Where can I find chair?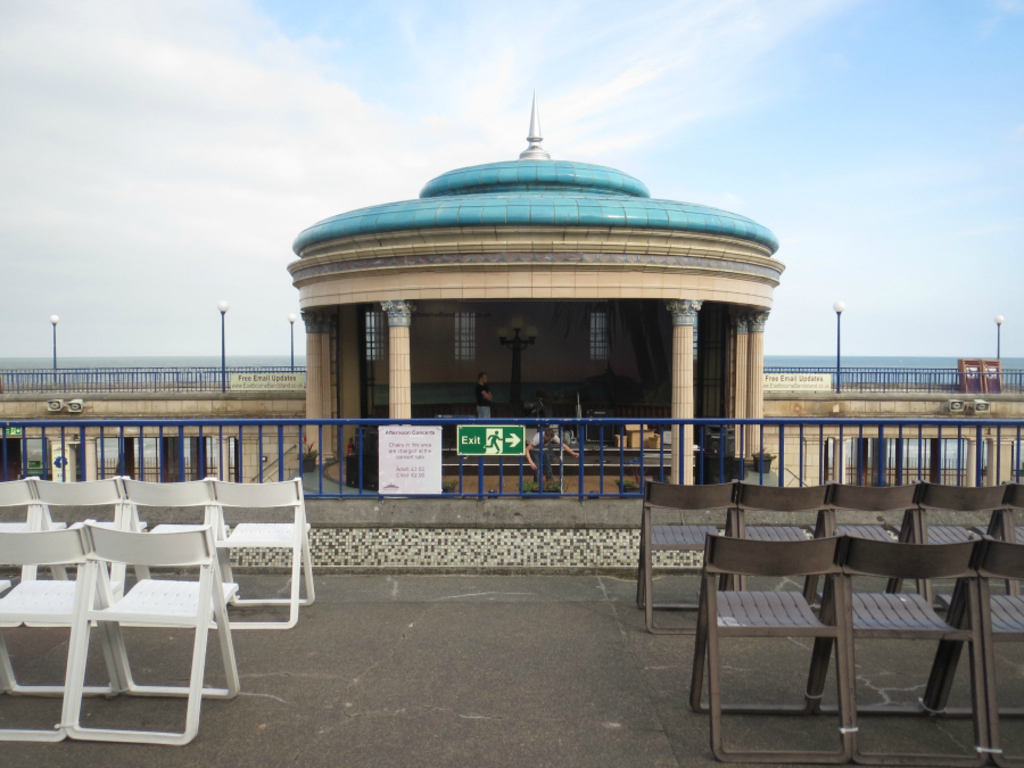
You can find it at pyautogui.locateOnScreen(631, 474, 735, 638).
